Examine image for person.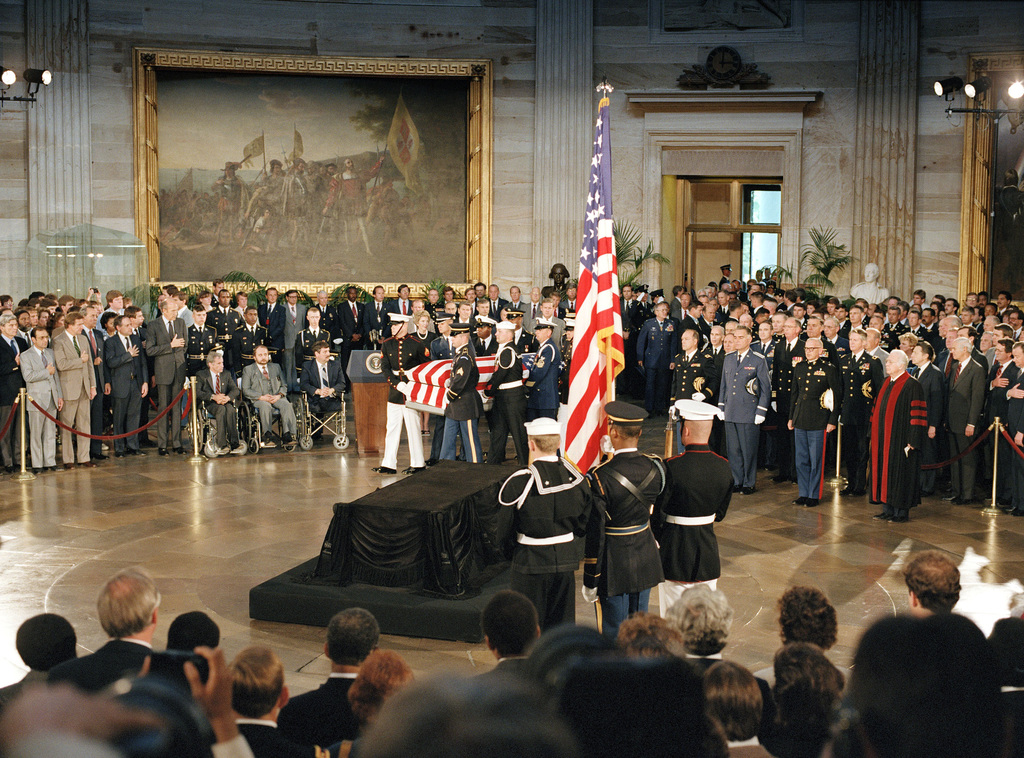
Examination result: left=771, top=645, right=850, bottom=691.
